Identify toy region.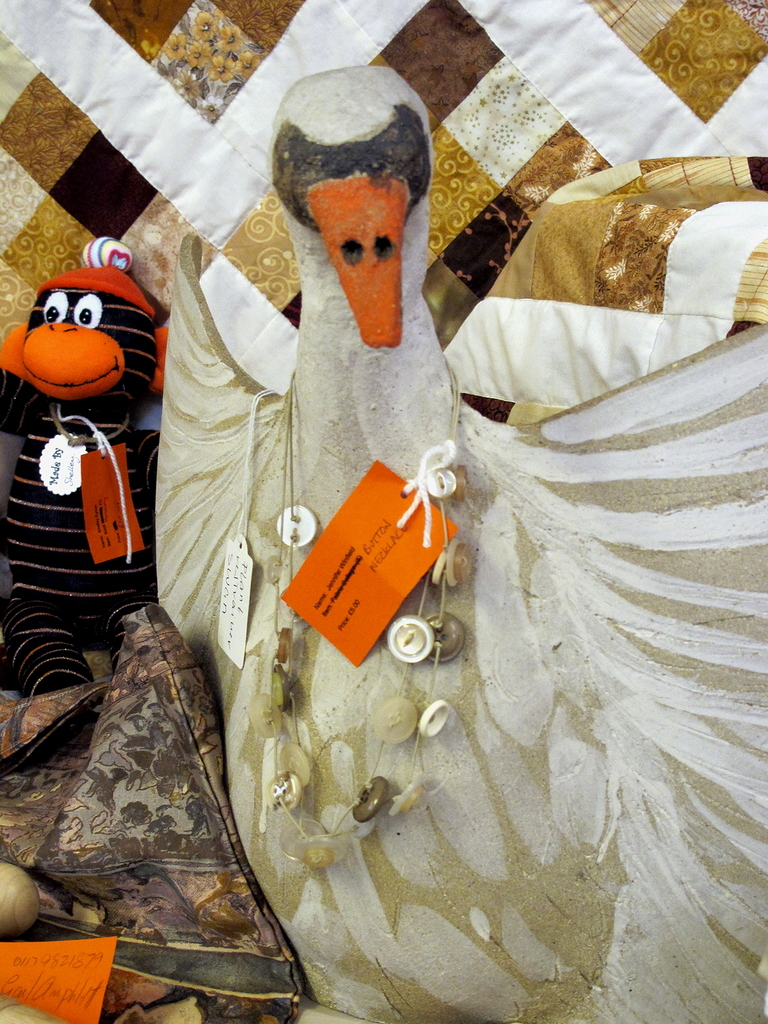
Region: box(7, 244, 179, 679).
